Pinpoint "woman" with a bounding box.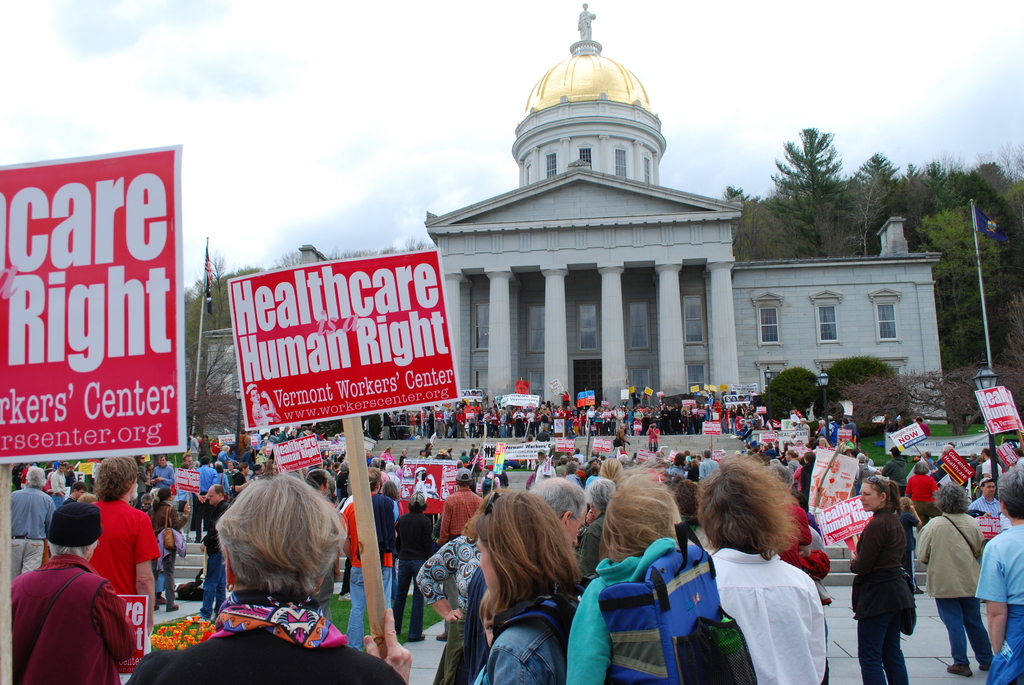
pyautogui.locateOnScreen(843, 475, 920, 684).
